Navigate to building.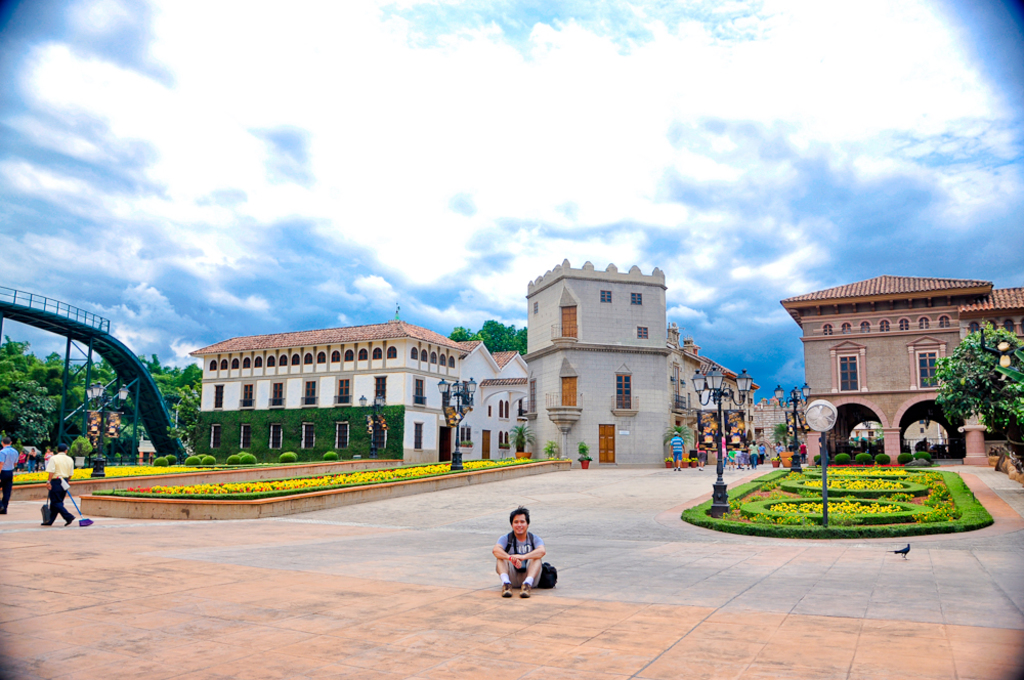
Navigation target: 782,273,1023,470.
